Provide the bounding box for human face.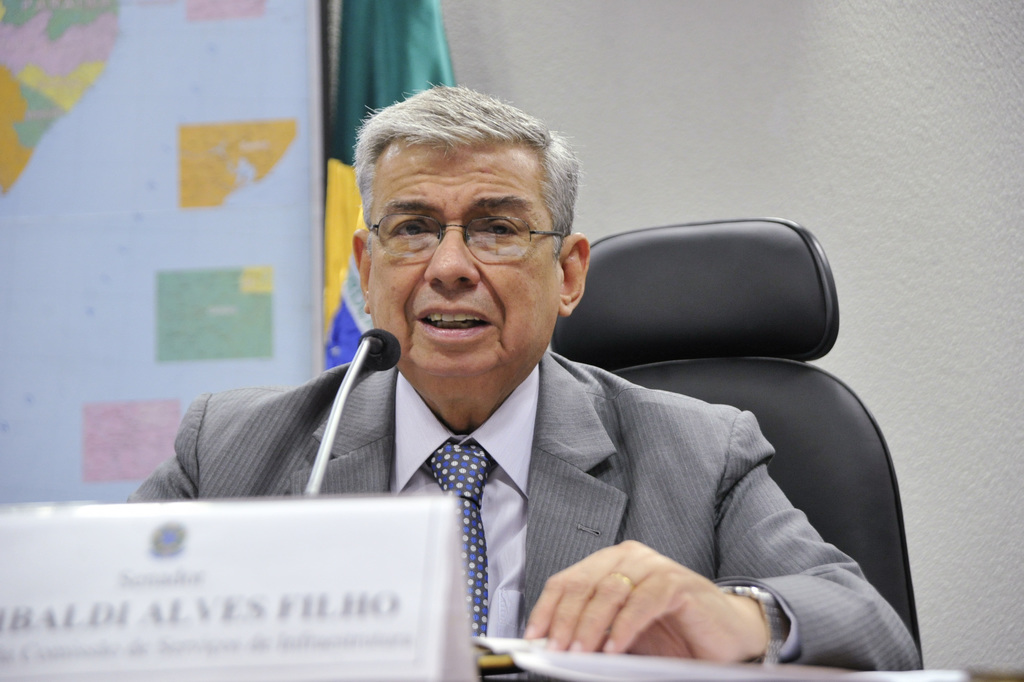
[364, 145, 562, 384].
